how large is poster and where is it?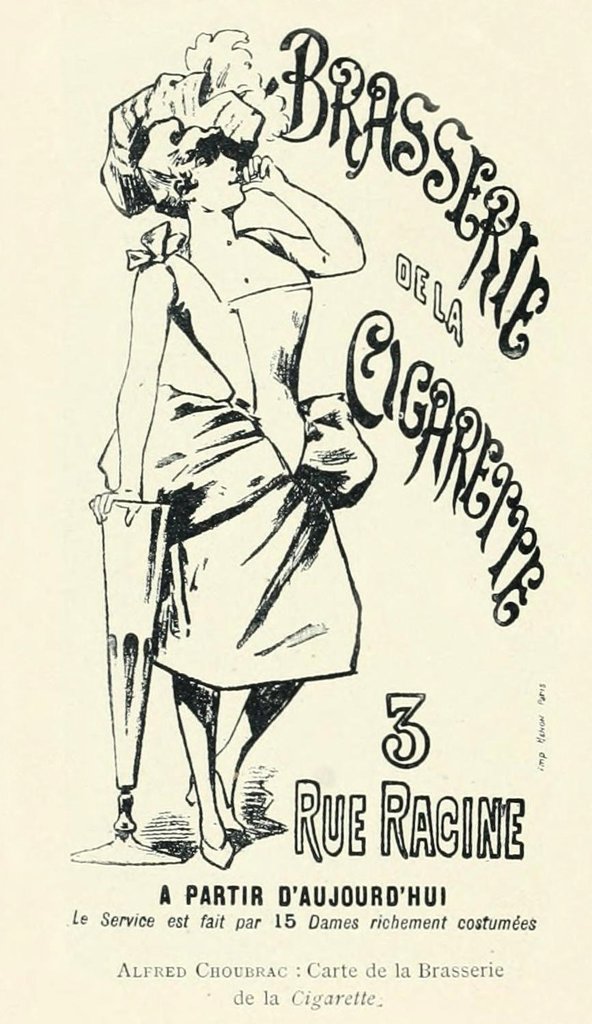
Bounding box: {"x1": 0, "y1": 0, "x2": 591, "y2": 1022}.
